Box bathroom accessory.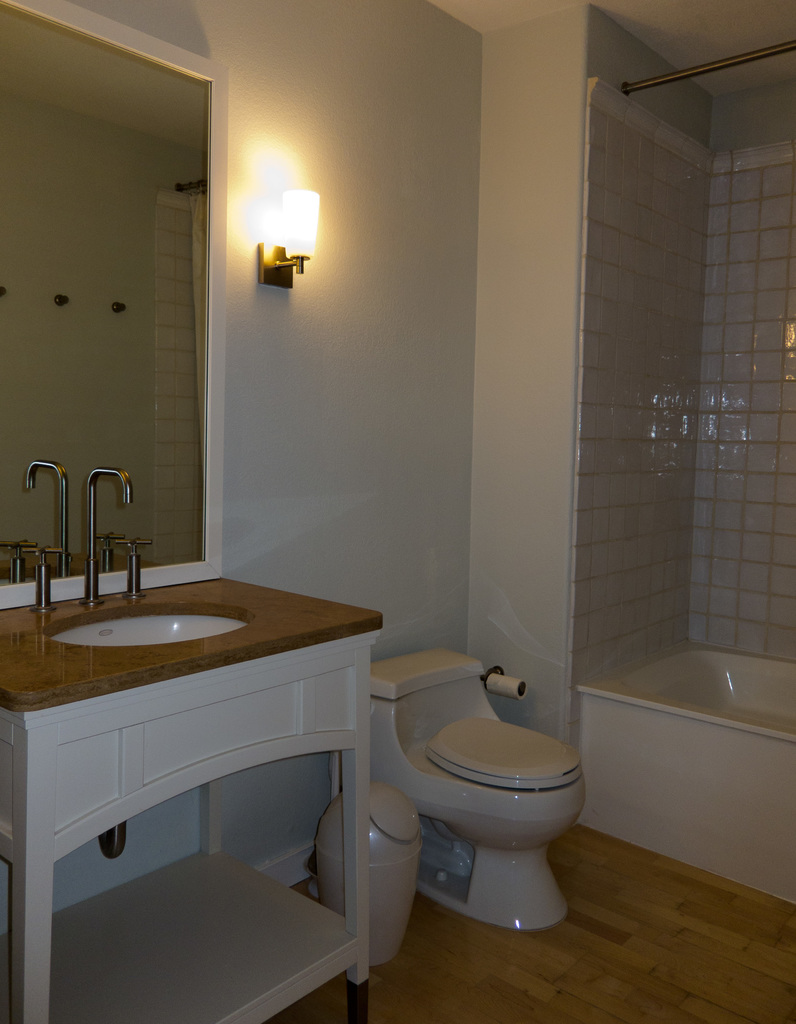
x1=483, y1=659, x2=531, y2=706.
